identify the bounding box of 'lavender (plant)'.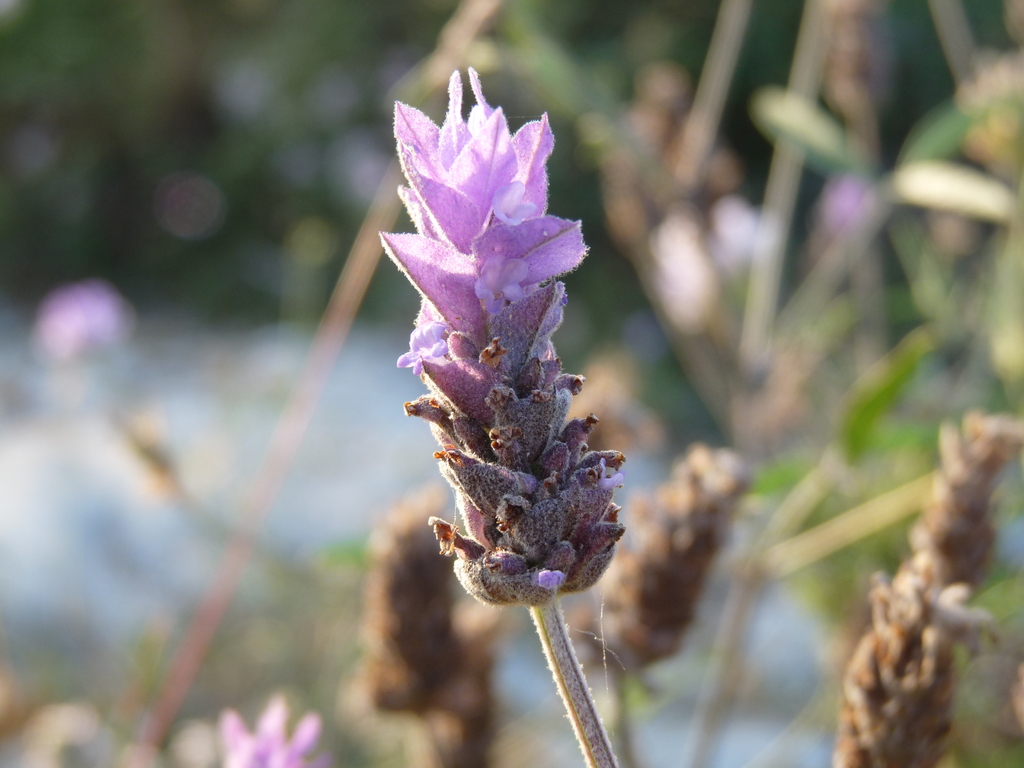
BBox(341, 504, 474, 767).
